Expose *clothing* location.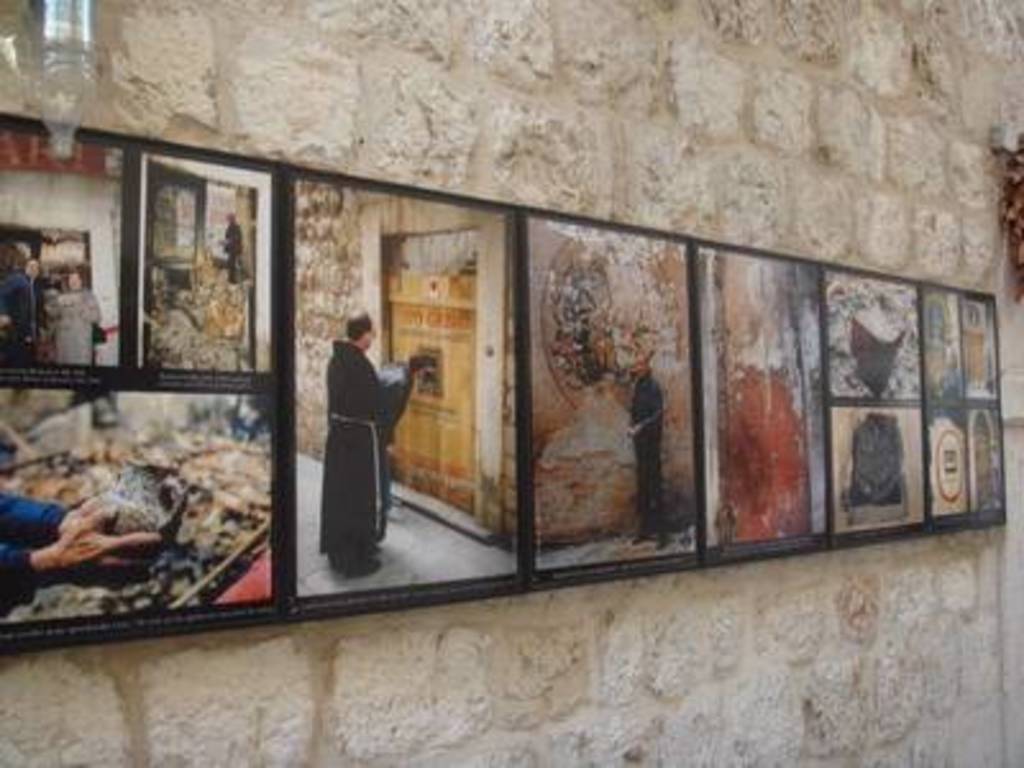
Exposed at x1=0 y1=497 x2=69 y2=586.
